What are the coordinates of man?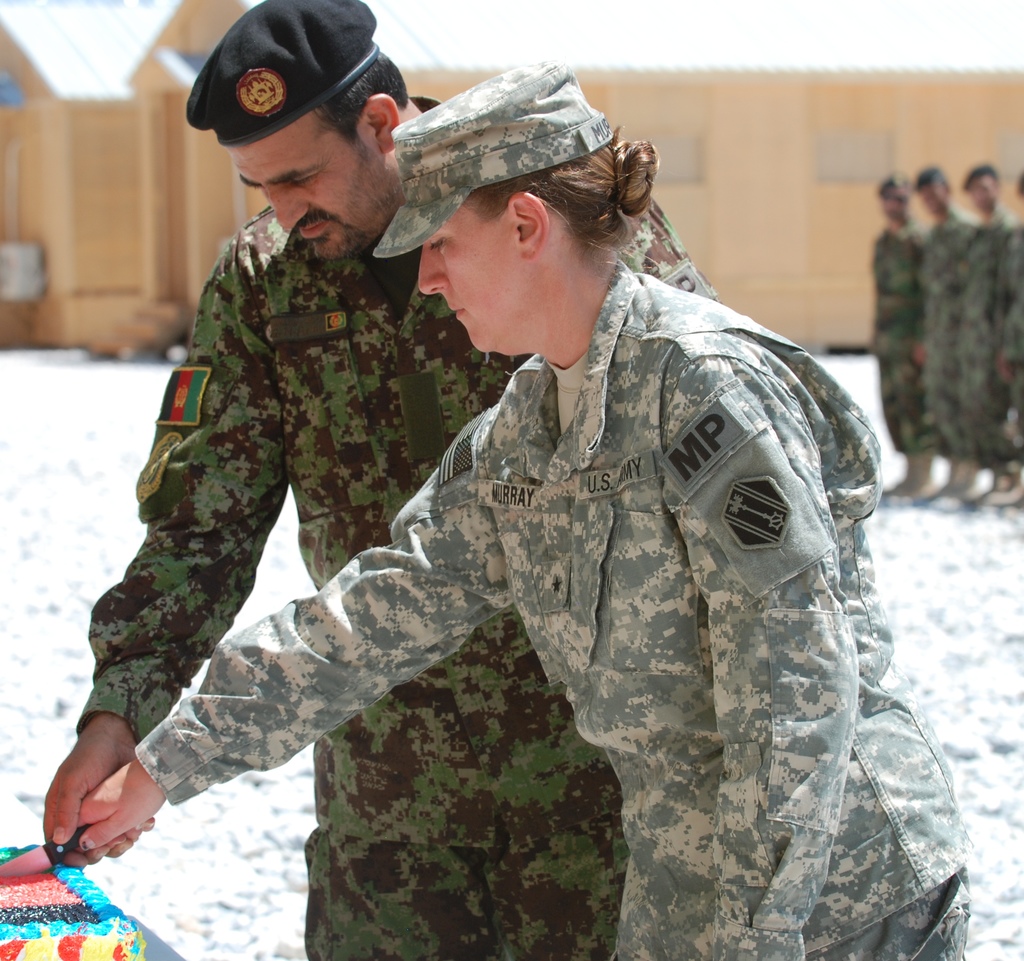
[964, 163, 1021, 508].
